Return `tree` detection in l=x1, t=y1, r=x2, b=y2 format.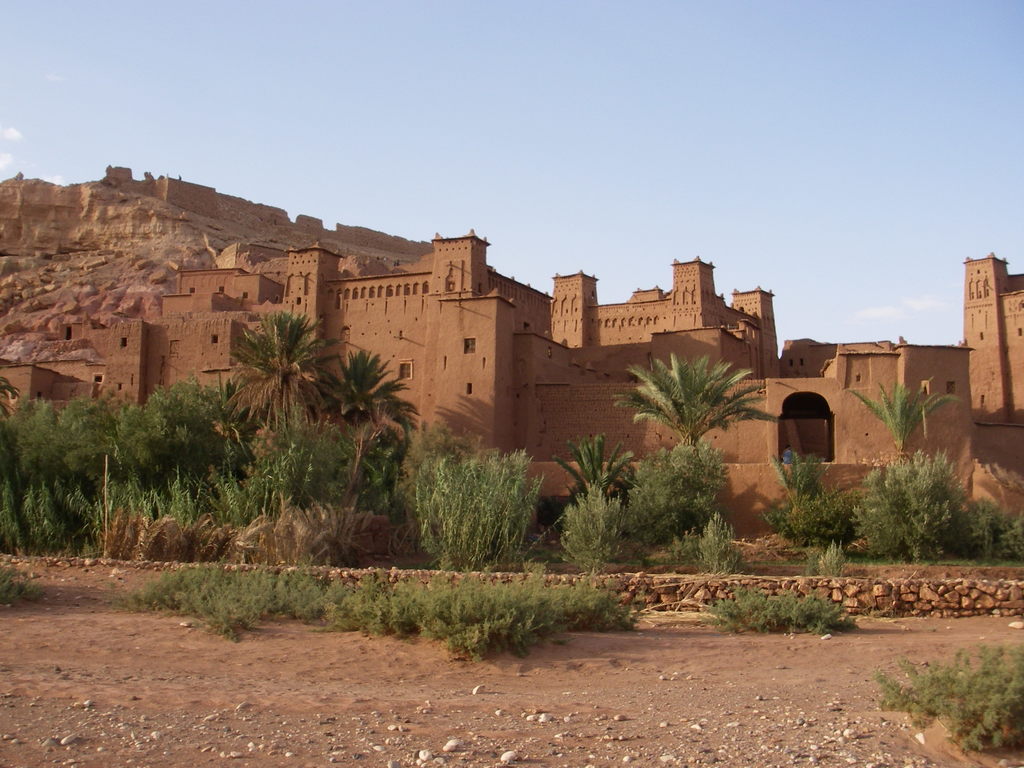
l=838, t=444, r=969, b=562.
